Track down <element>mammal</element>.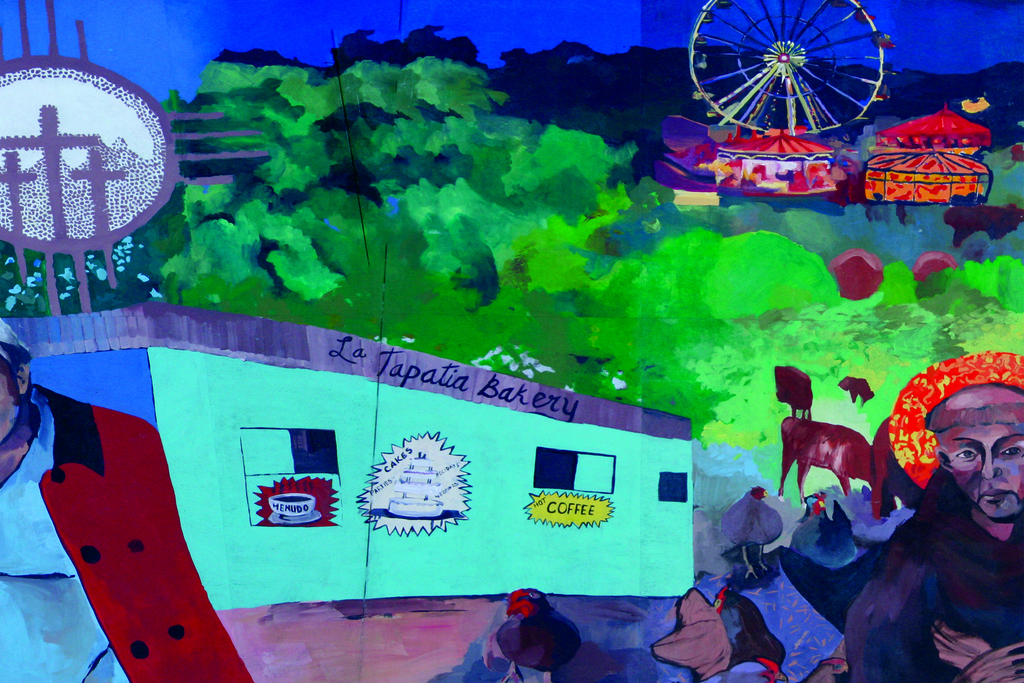
Tracked to 845/349/1023/682.
